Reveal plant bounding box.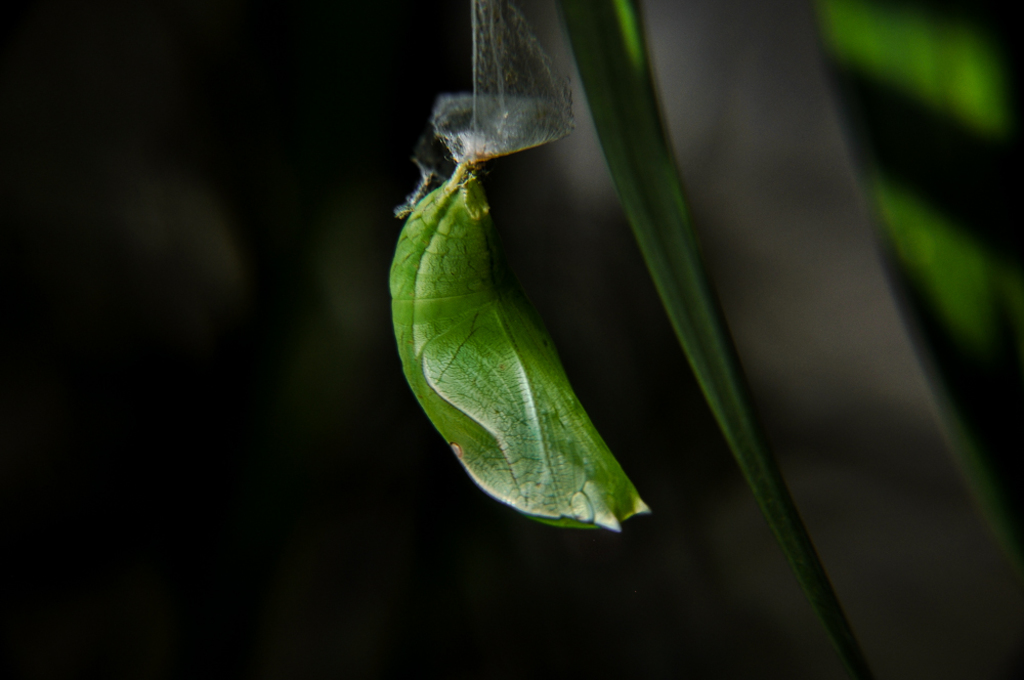
Revealed: 391,0,1023,679.
